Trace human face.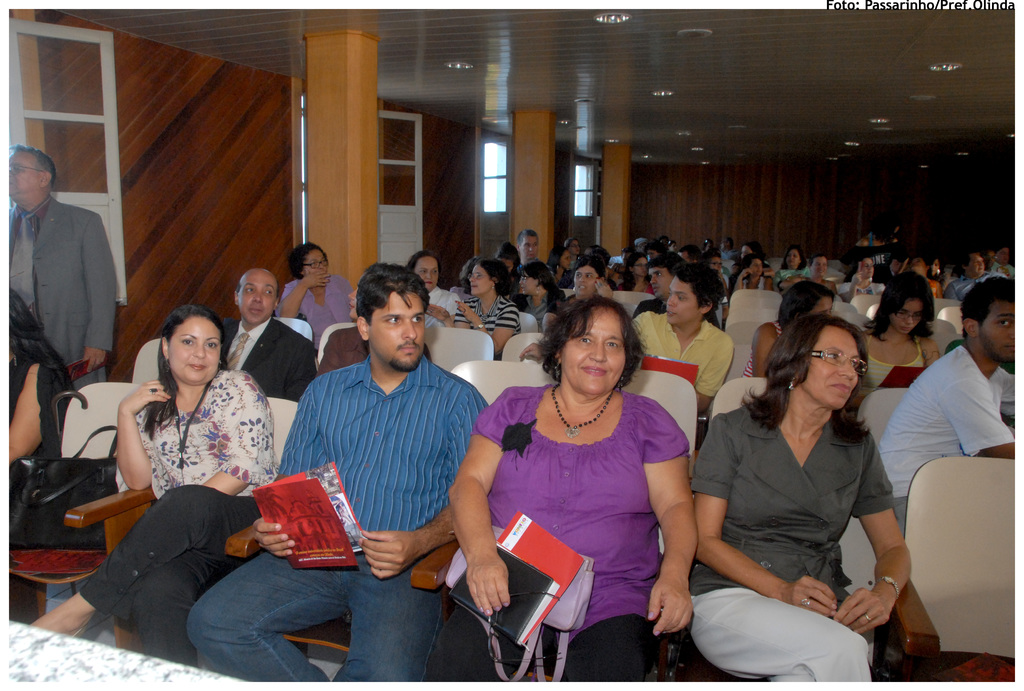
Traced to locate(973, 299, 1023, 361).
